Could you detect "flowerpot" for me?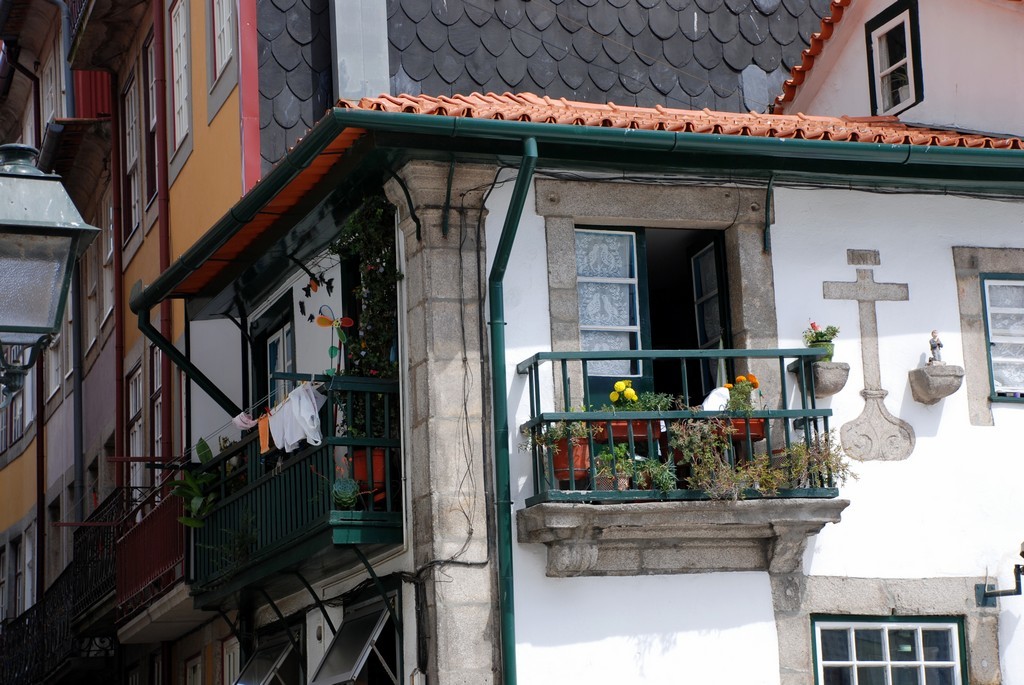
Detection result: x1=709, y1=417, x2=769, y2=438.
